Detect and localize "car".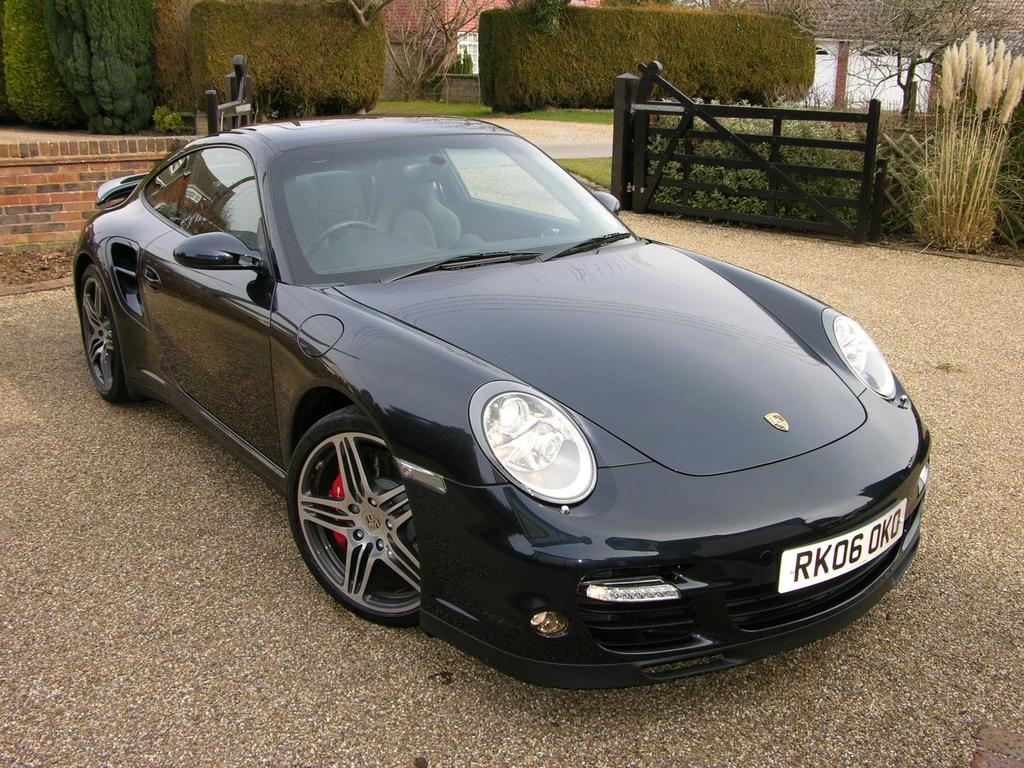
Localized at locate(68, 111, 944, 693).
